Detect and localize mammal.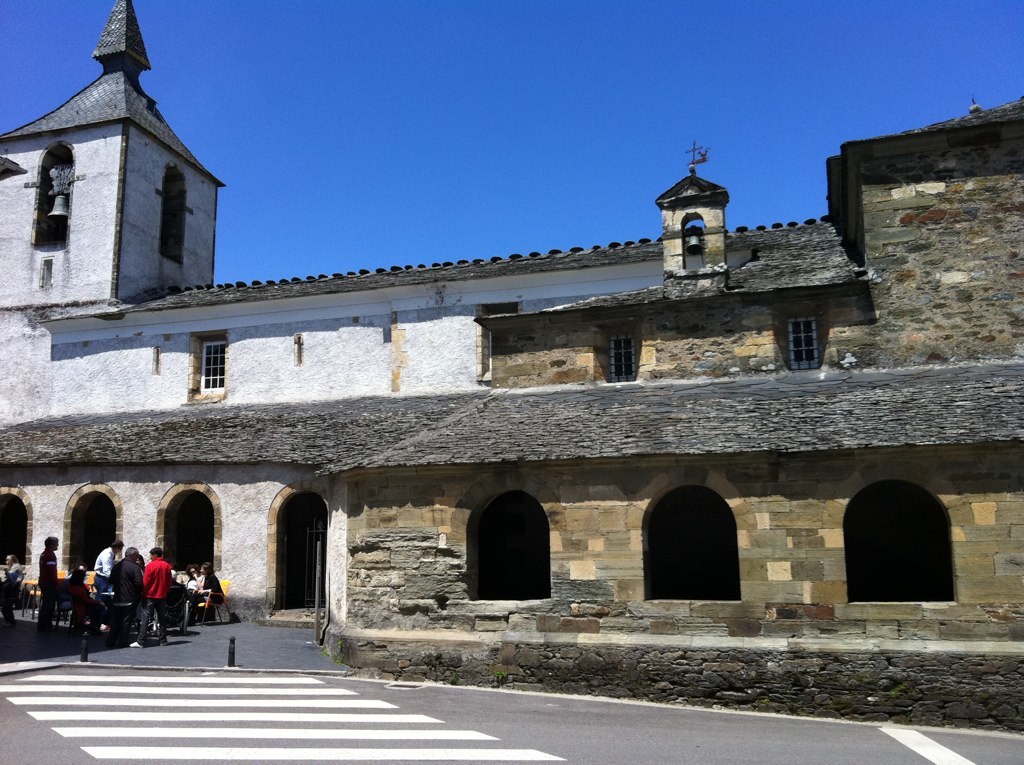
Localized at [5, 555, 25, 580].
